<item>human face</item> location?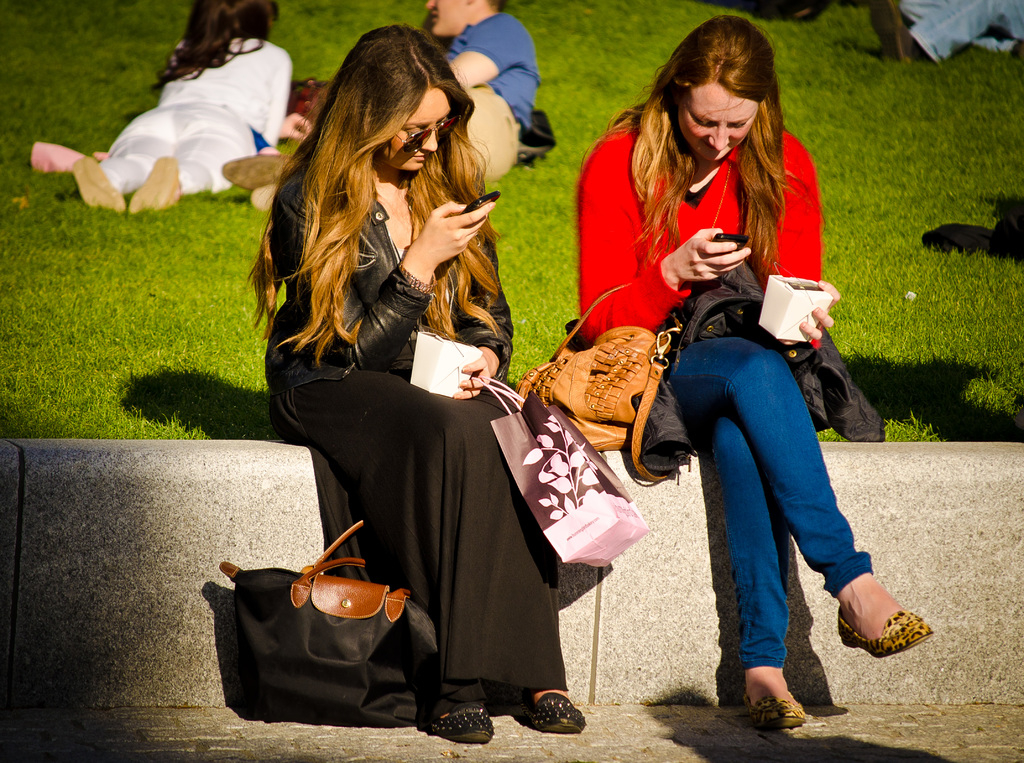
Rect(381, 90, 450, 170)
